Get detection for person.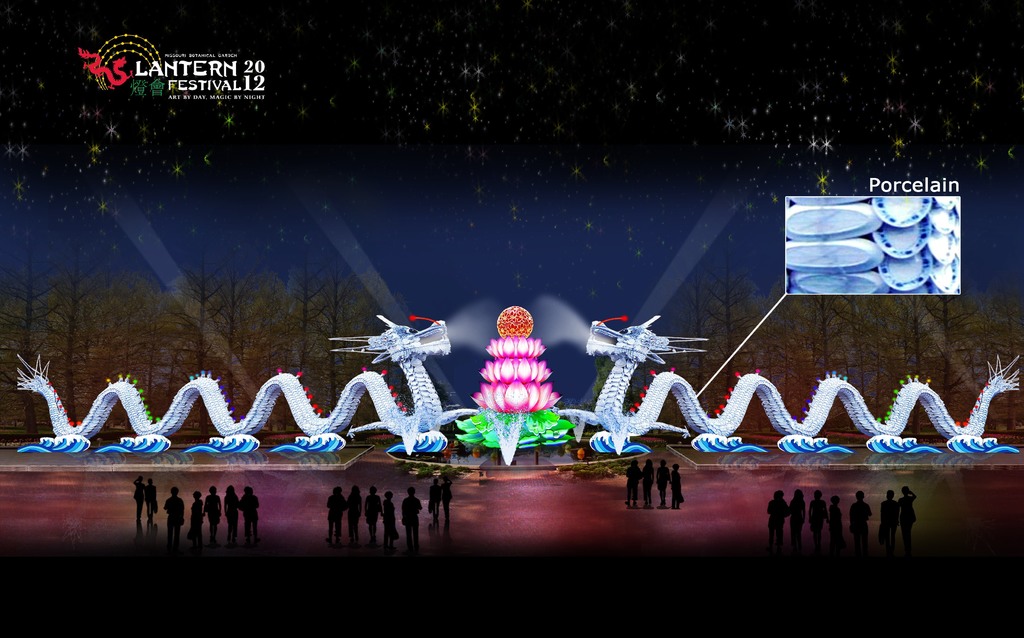
Detection: x1=227, y1=483, x2=242, y2=545.
